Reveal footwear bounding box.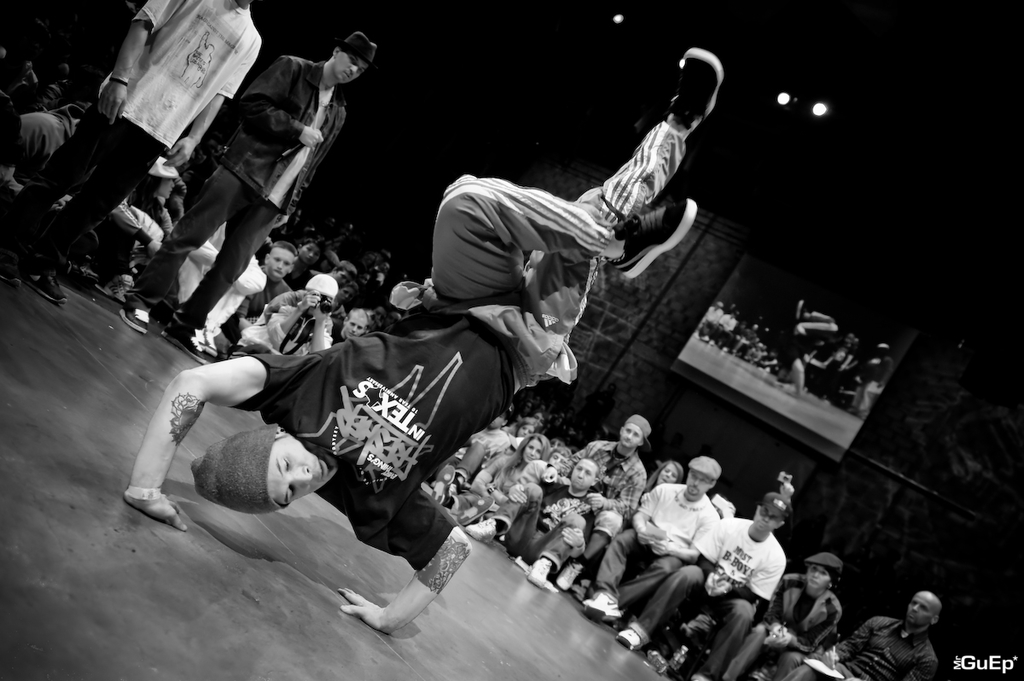
Revealed: BBox(161, 331, 207, 364).
